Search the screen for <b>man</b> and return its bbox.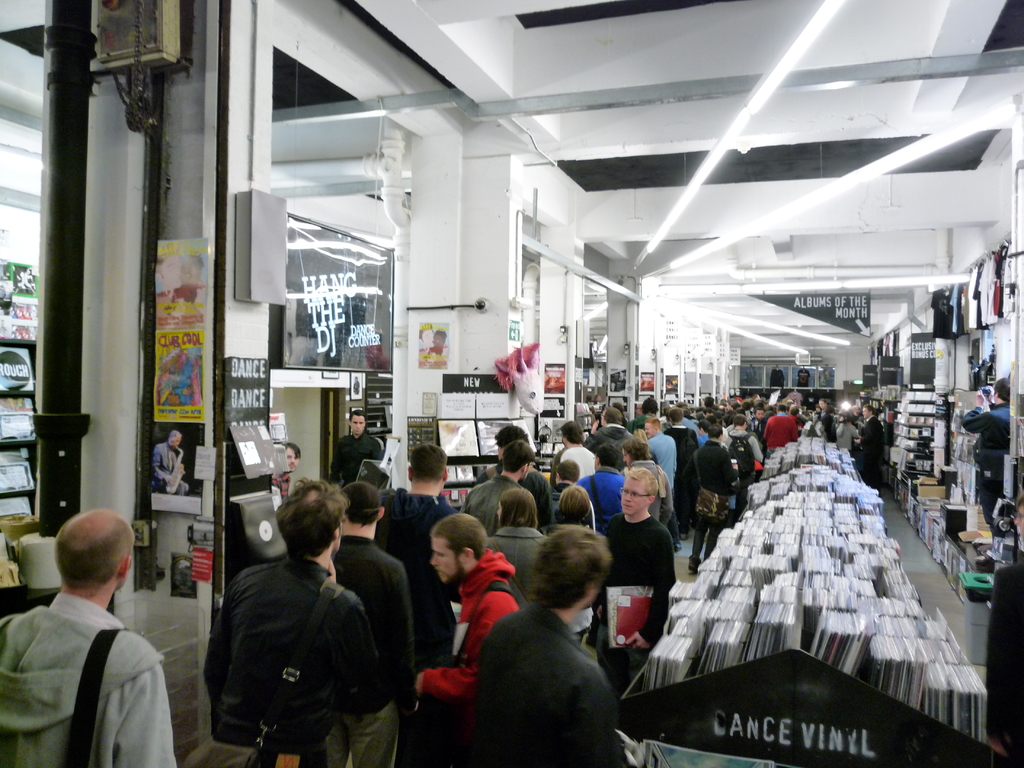
Found: Rect(639, 415, 681, 547).
